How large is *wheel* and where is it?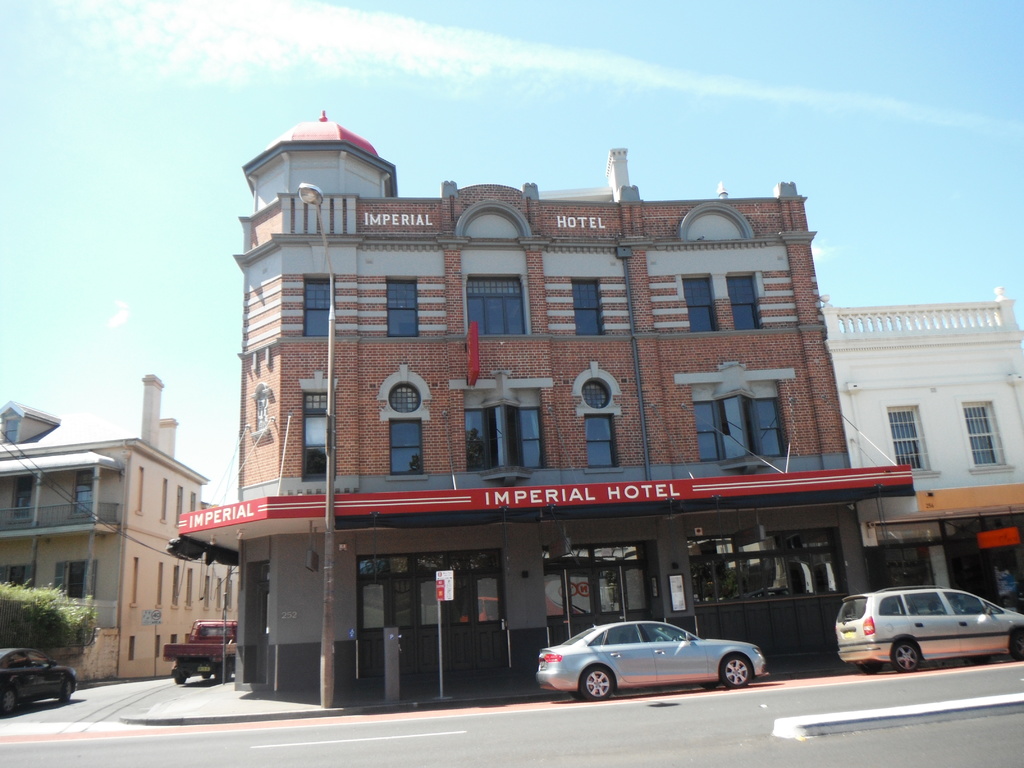
Bounding box: rect(577, 657, 613, 701).
